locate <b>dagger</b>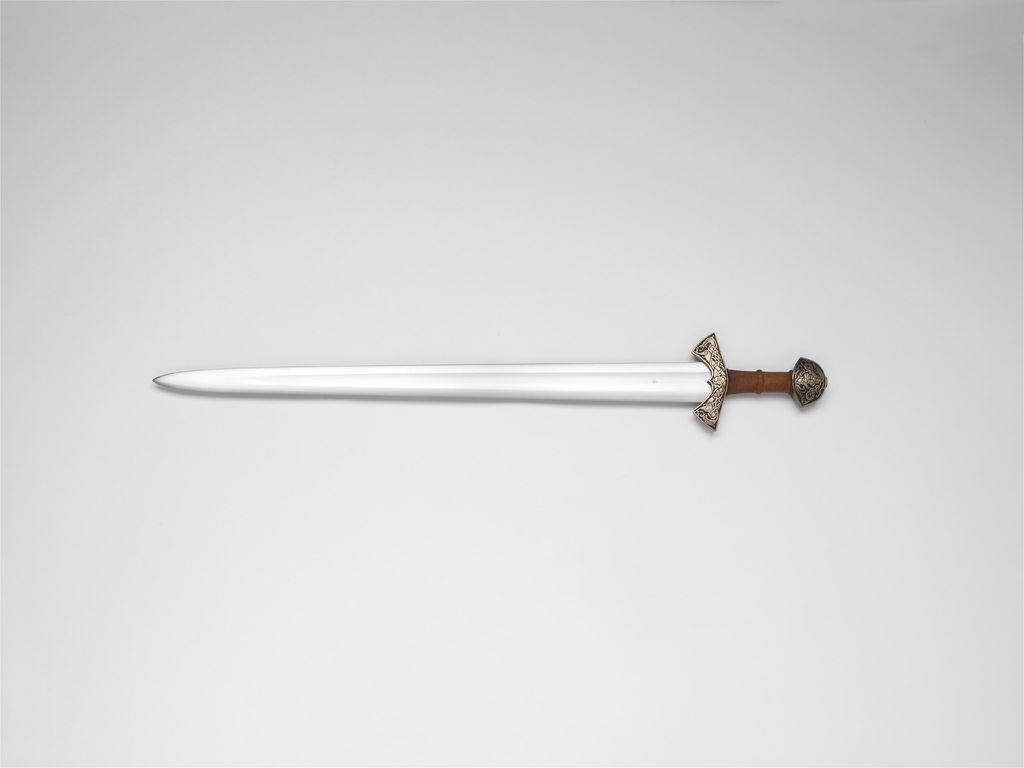
bbox(156, 331, 827, 429)
